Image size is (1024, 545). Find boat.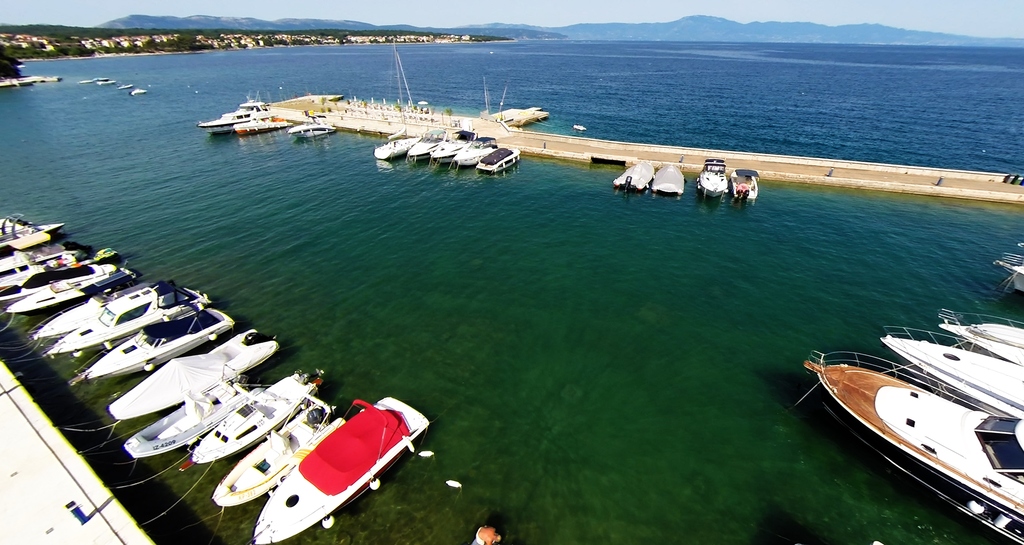
region(235, 112, 294, 129).
